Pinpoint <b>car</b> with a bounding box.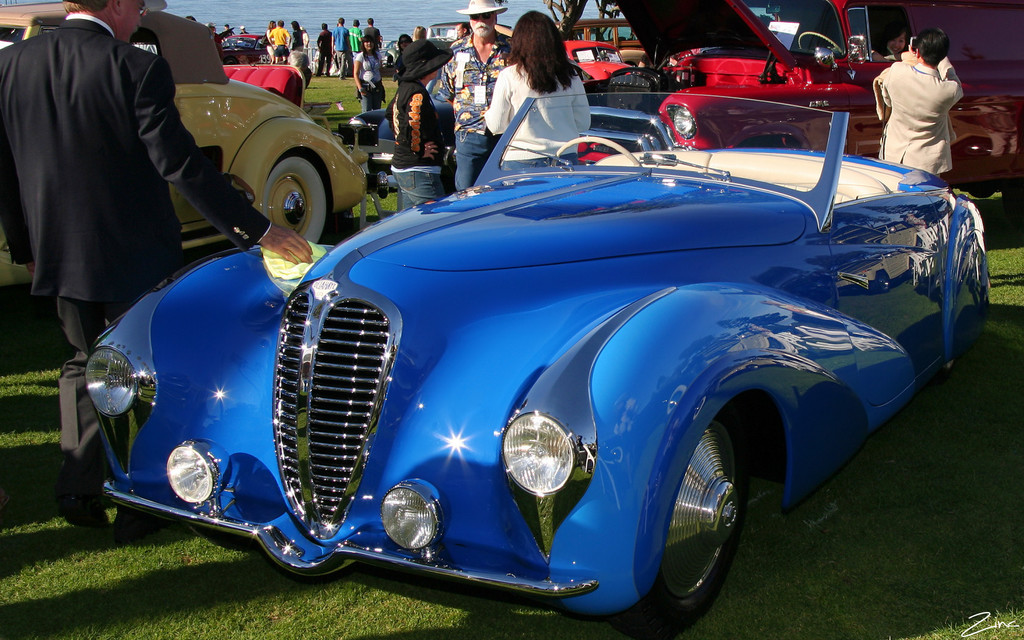
pyautogui.locateOnScreen(572, 0, 1022, 150).
